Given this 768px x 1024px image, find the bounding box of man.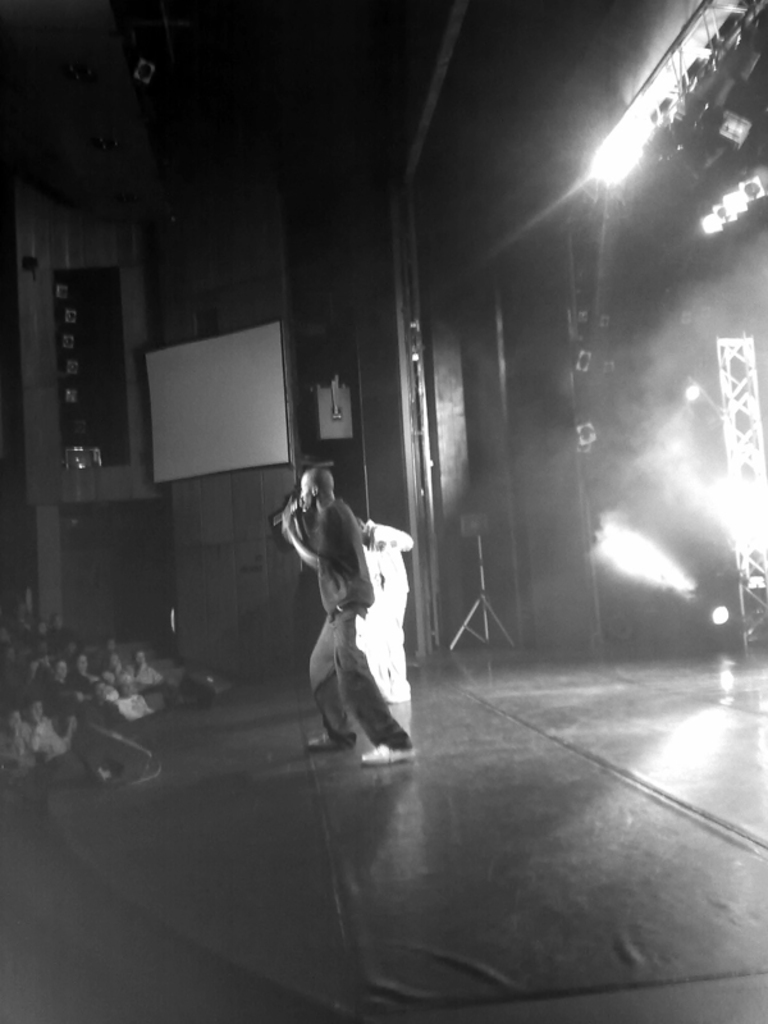
bbox=[279, 466, 417, 767].
